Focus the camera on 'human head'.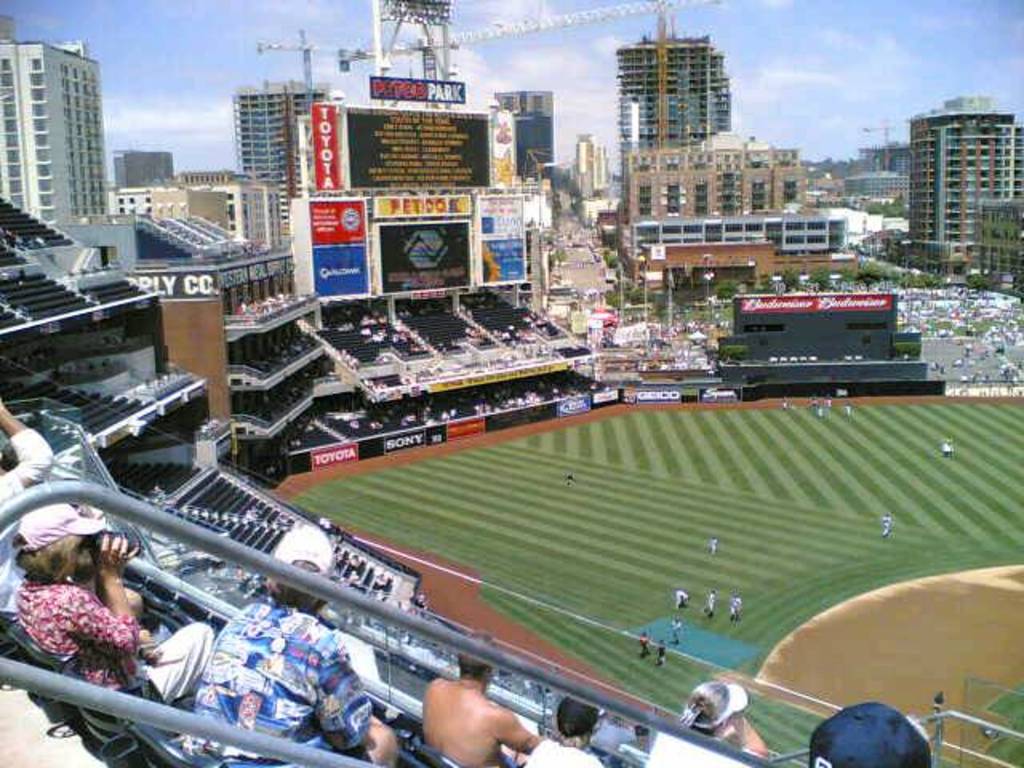
Focus region: <region>258, 528, 336, 614</region>.
